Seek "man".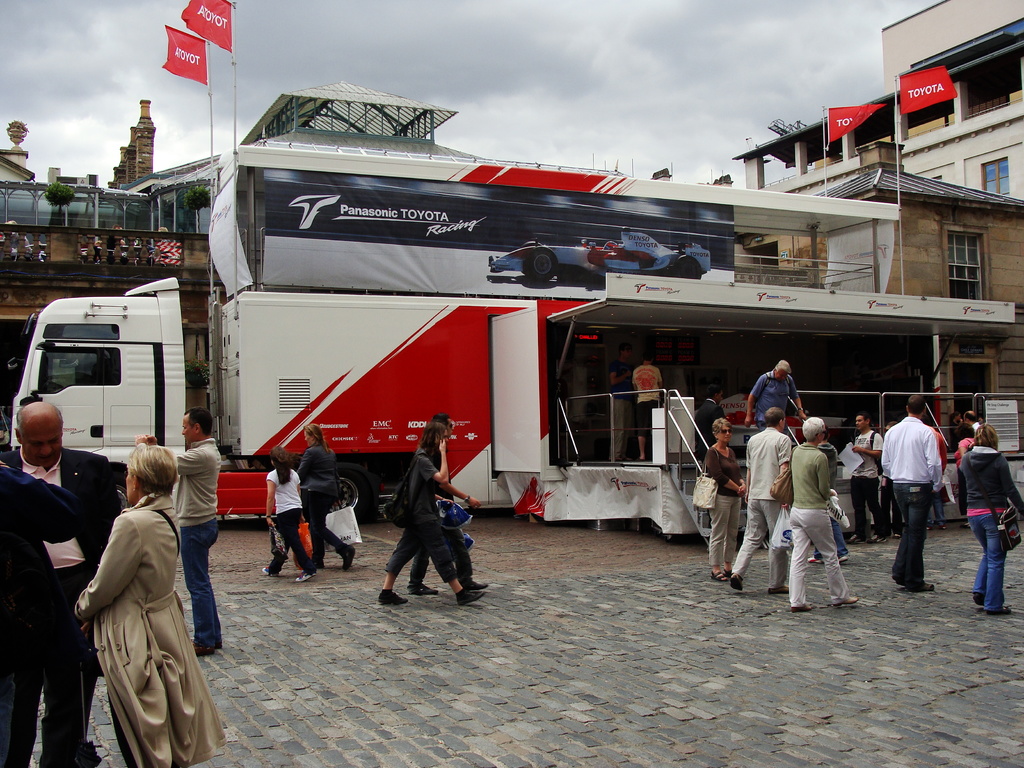
locate(107, 227, 124, 261).
